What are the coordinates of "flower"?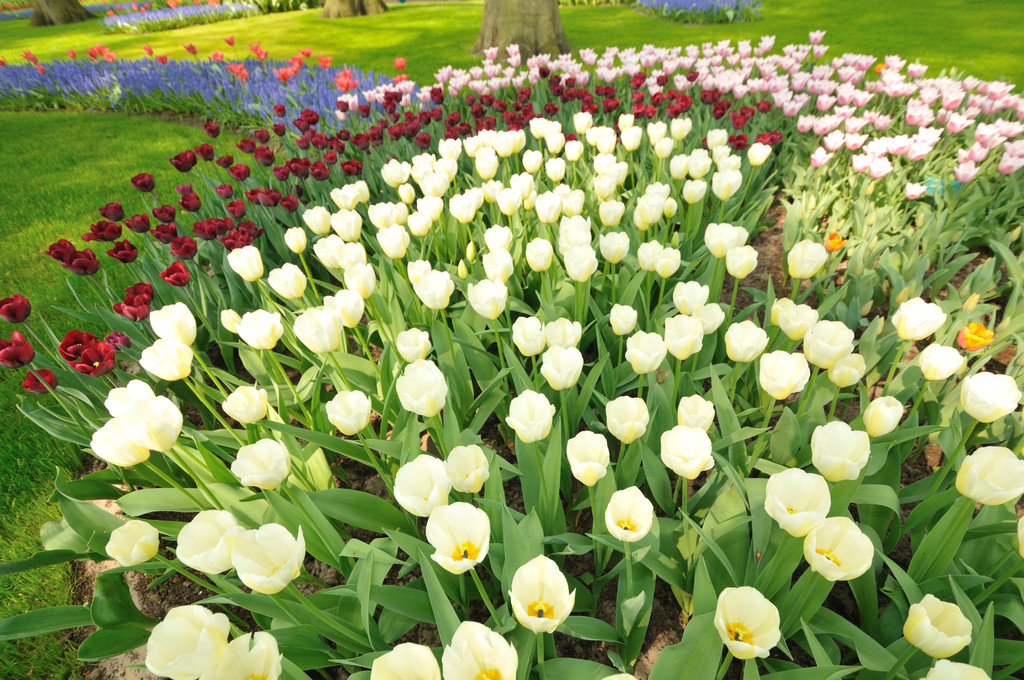
143/605/223/679.
